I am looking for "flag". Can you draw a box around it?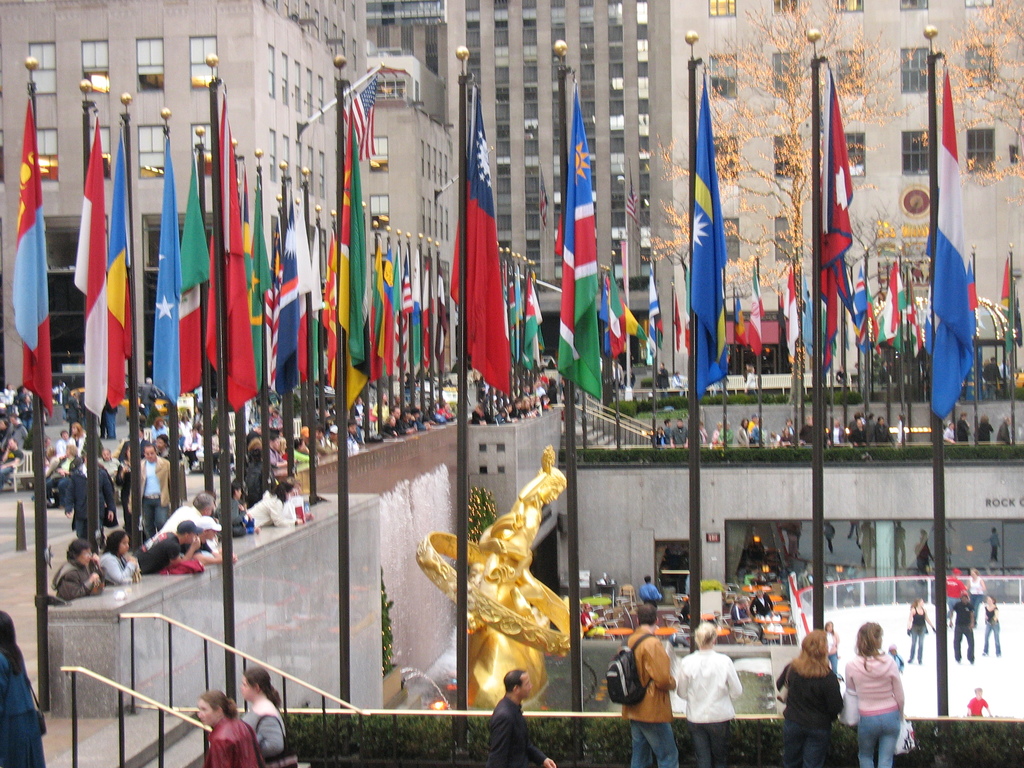
Sure, the bounding box is region(750, 268, 761, 358).
